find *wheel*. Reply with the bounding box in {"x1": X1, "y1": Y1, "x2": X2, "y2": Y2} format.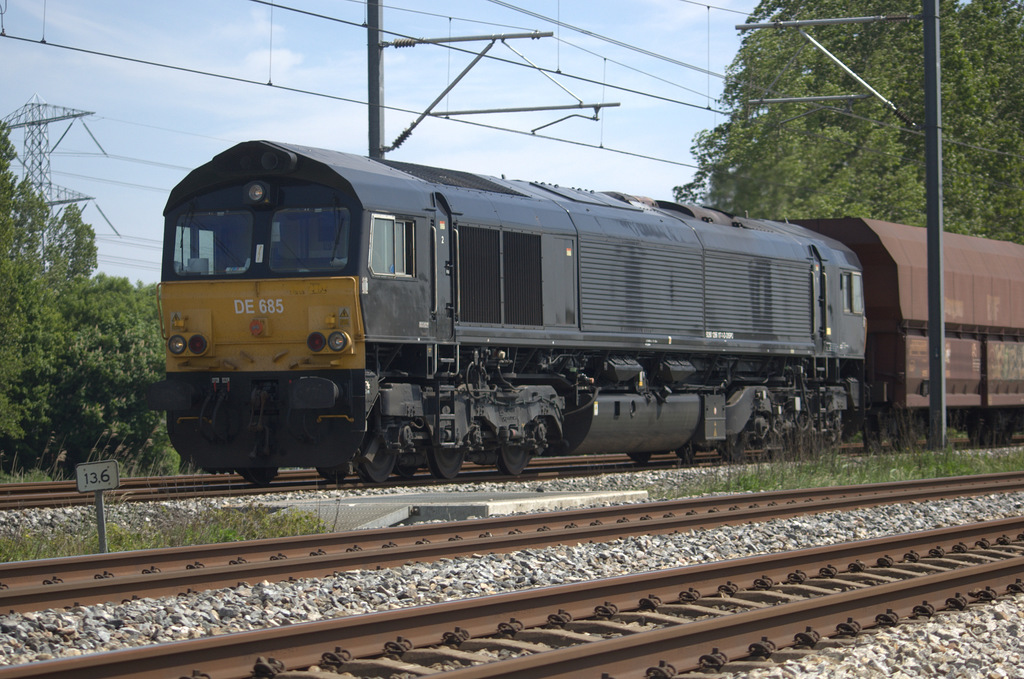
{"x1": 355, "y1": 442, "x2": 396, "y2": 483}.
